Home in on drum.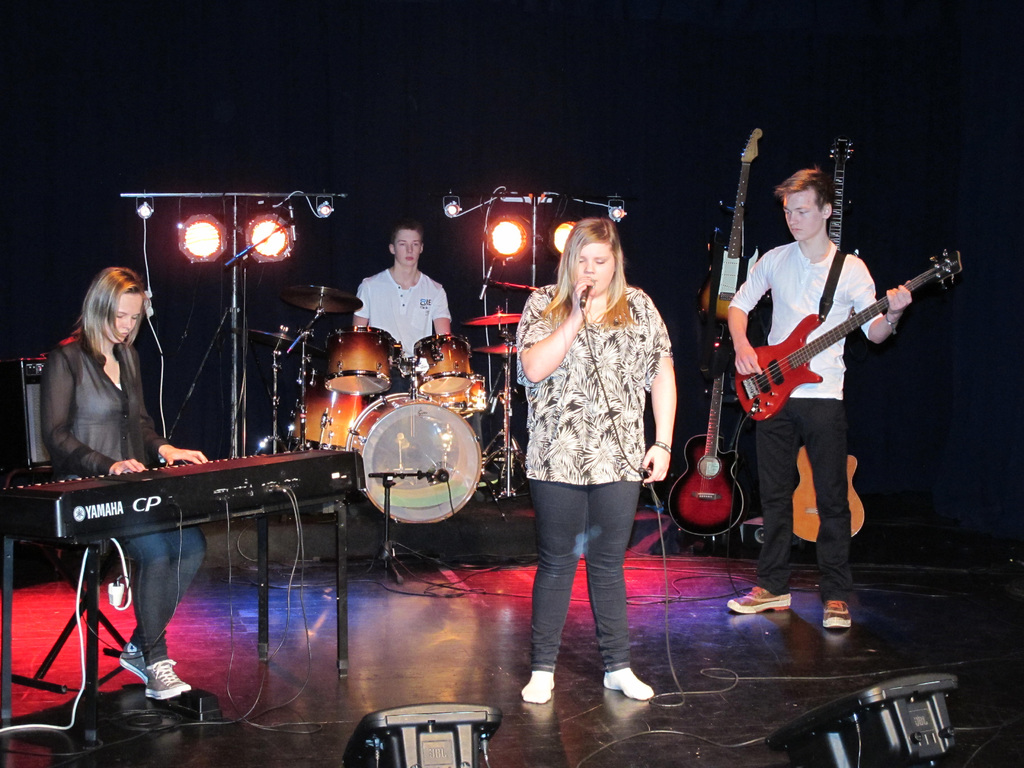
Homed in at (left=414, top=333, right=472, bottom=396).
